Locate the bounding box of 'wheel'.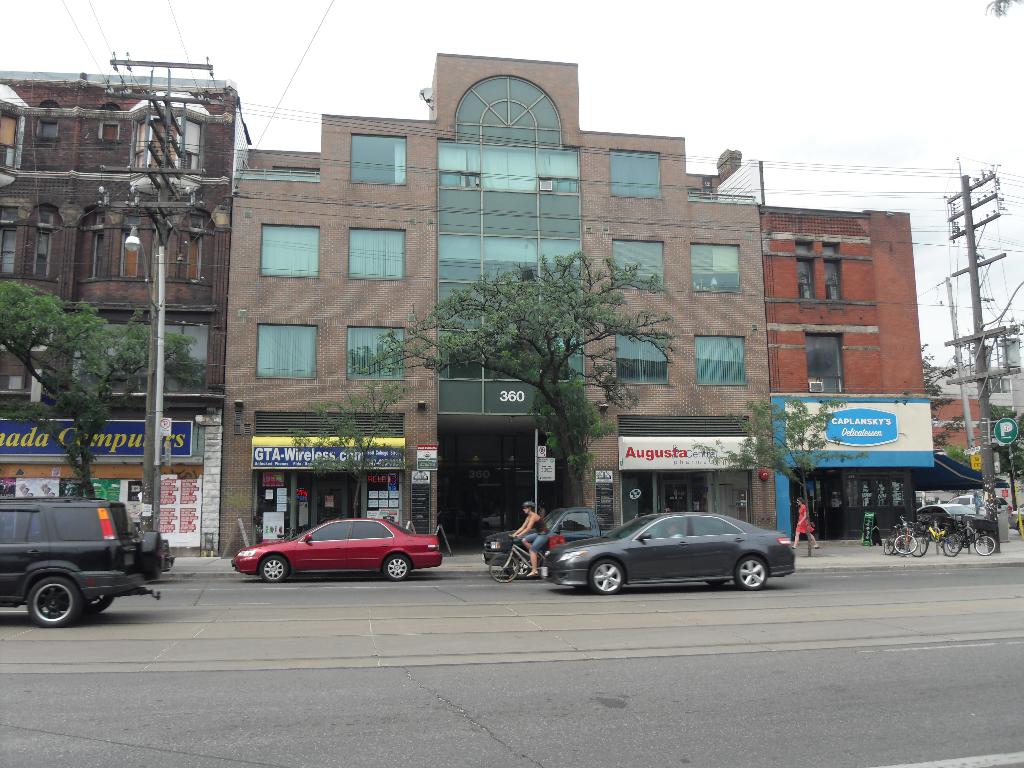
Bounding box: bbox=[884, 534, 898, 557].
